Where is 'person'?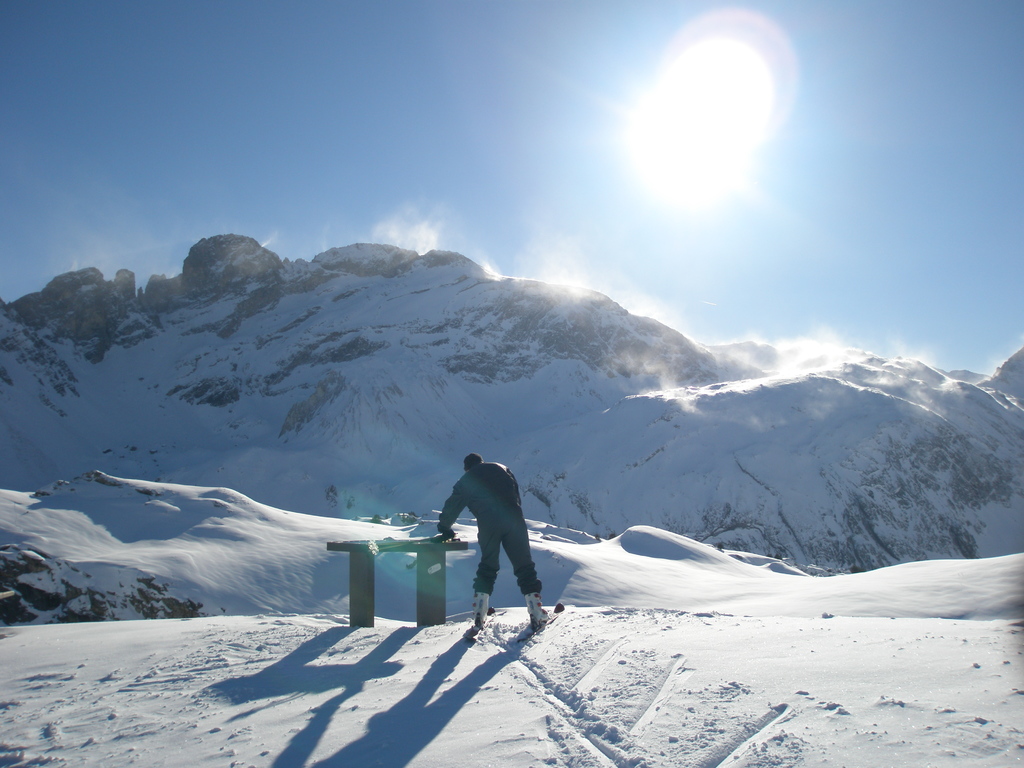
x1=431 y1=445 x2=552 y2=637.
